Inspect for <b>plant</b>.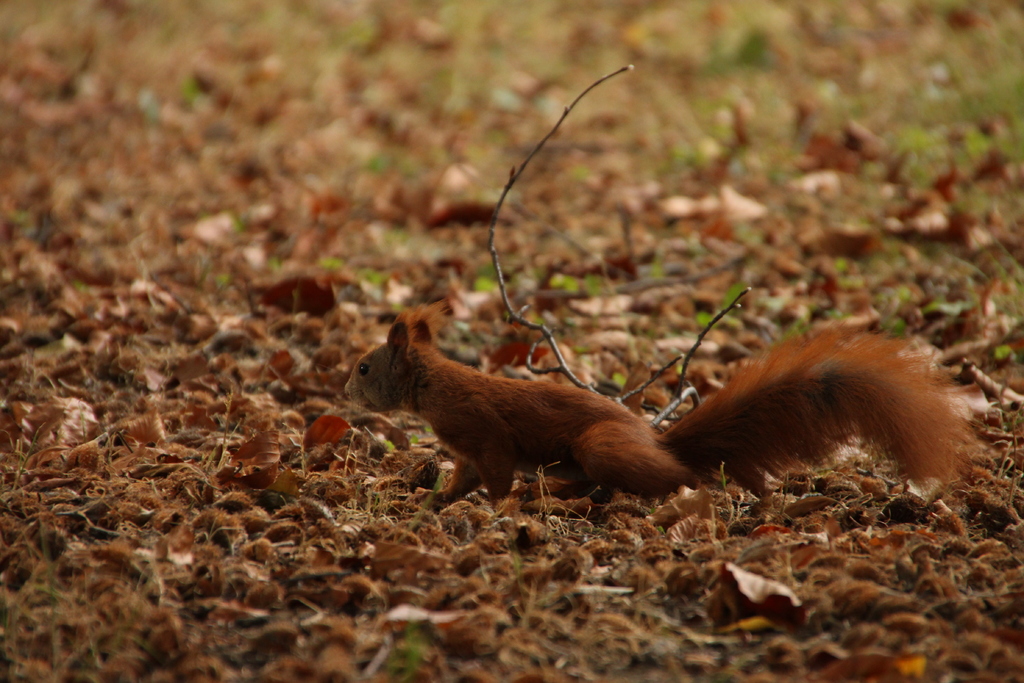
Inspection: 559:310:576:329.
